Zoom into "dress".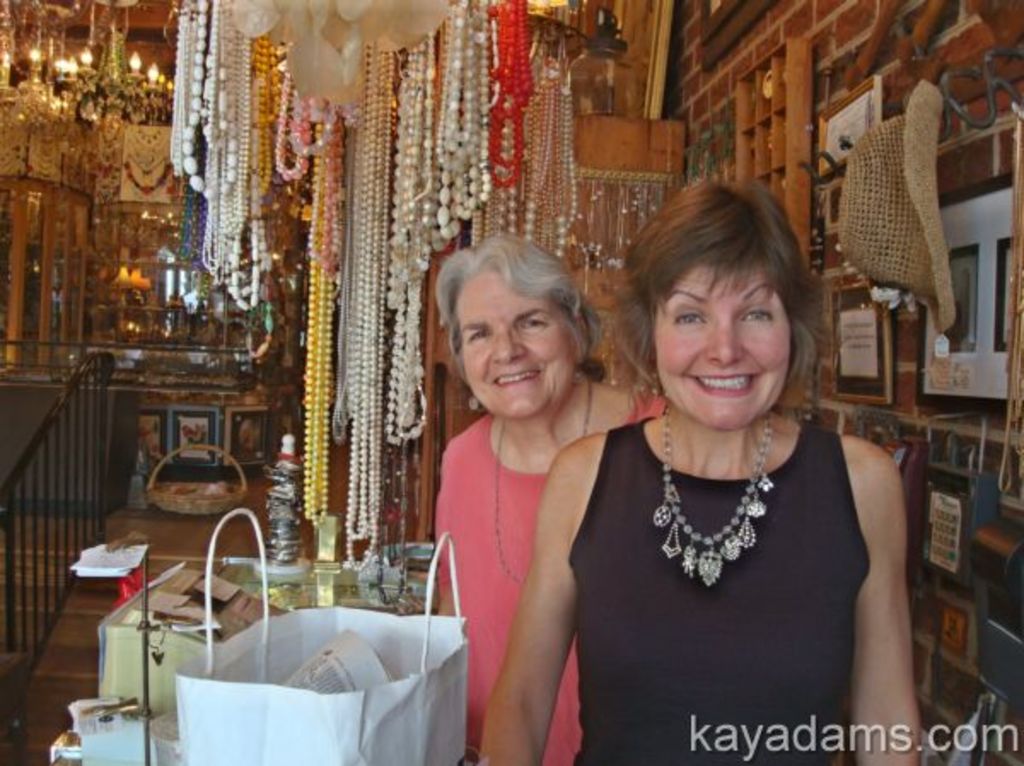
Zoom target: bbox=[567, 415, 876, 764].
